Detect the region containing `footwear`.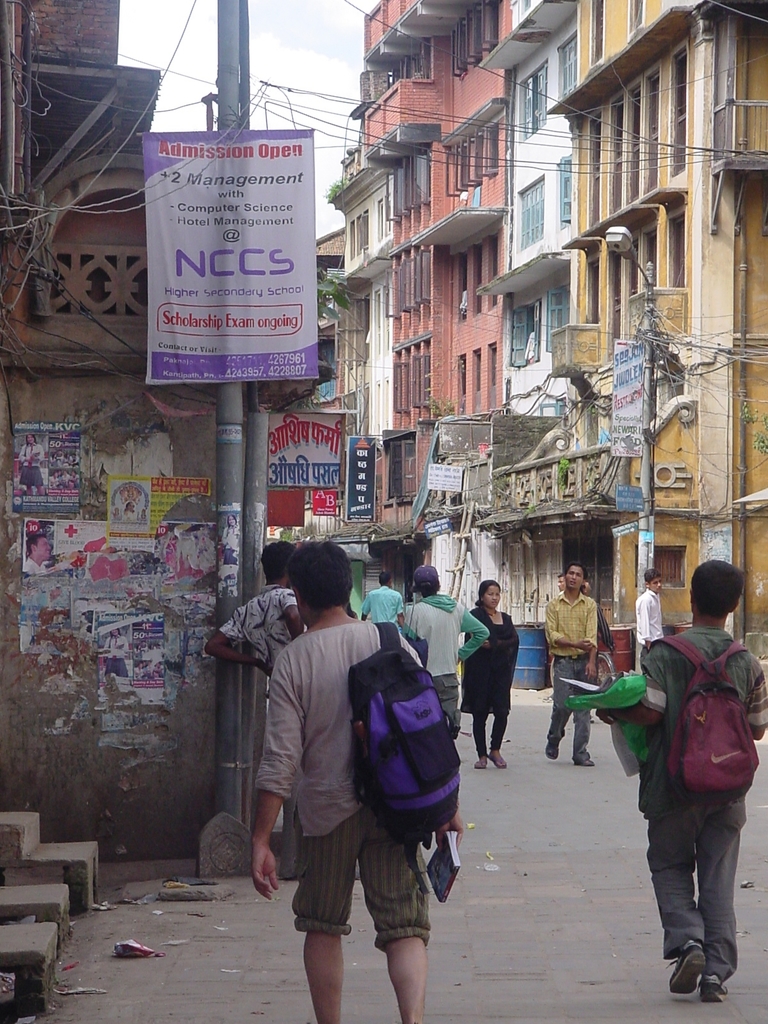
BBox(572, 755, 596, 770).
